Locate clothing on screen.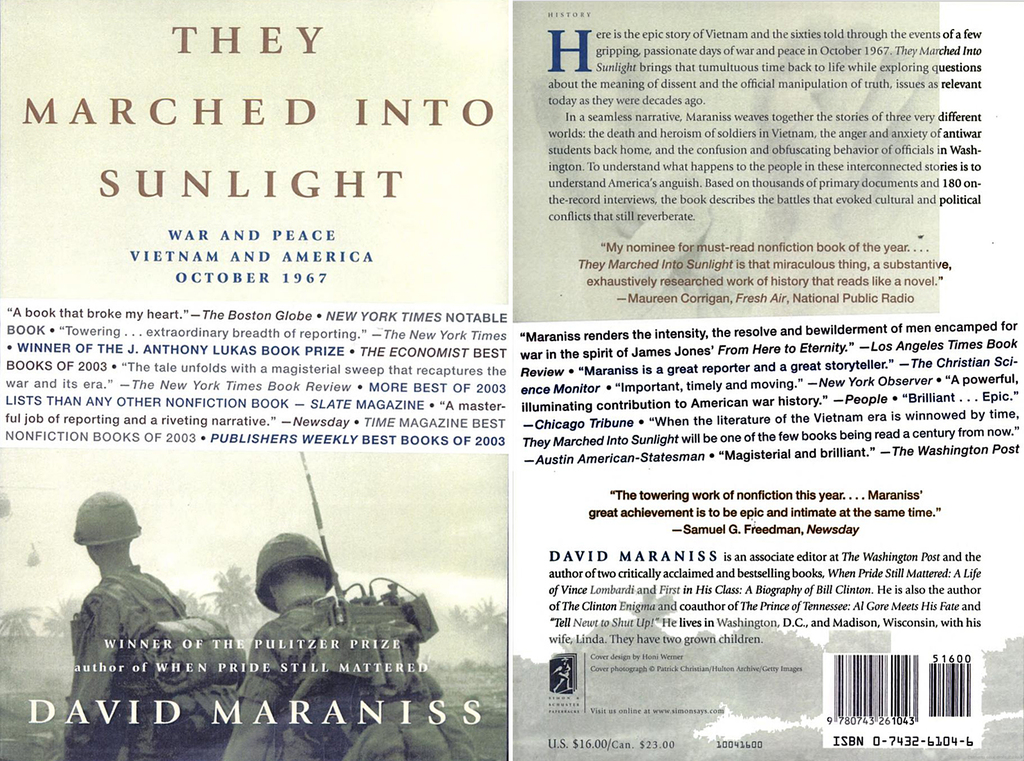
On screen at 62/562/184/760.
